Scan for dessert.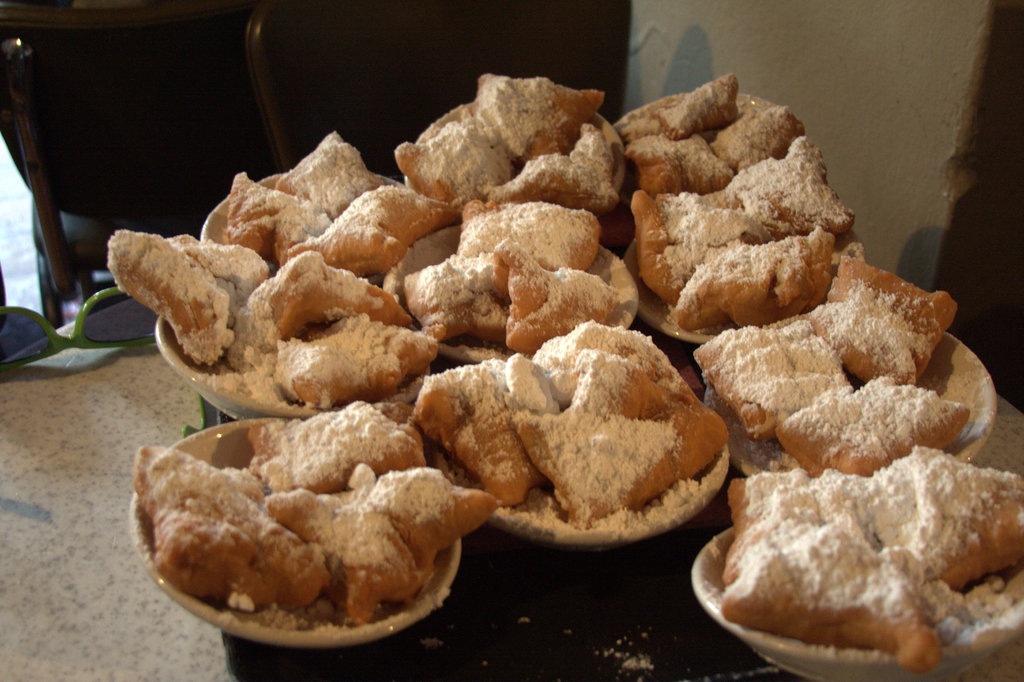
Scan result: x1=428 y1=349 x2=723 y2=575.
